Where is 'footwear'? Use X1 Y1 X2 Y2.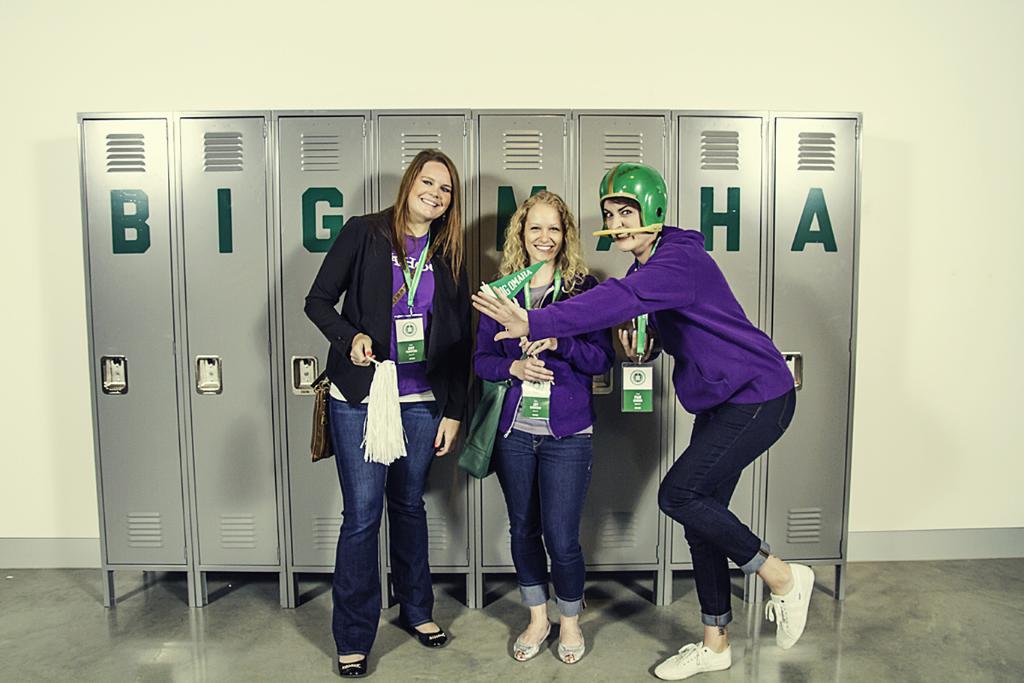
653 642 729 680.
